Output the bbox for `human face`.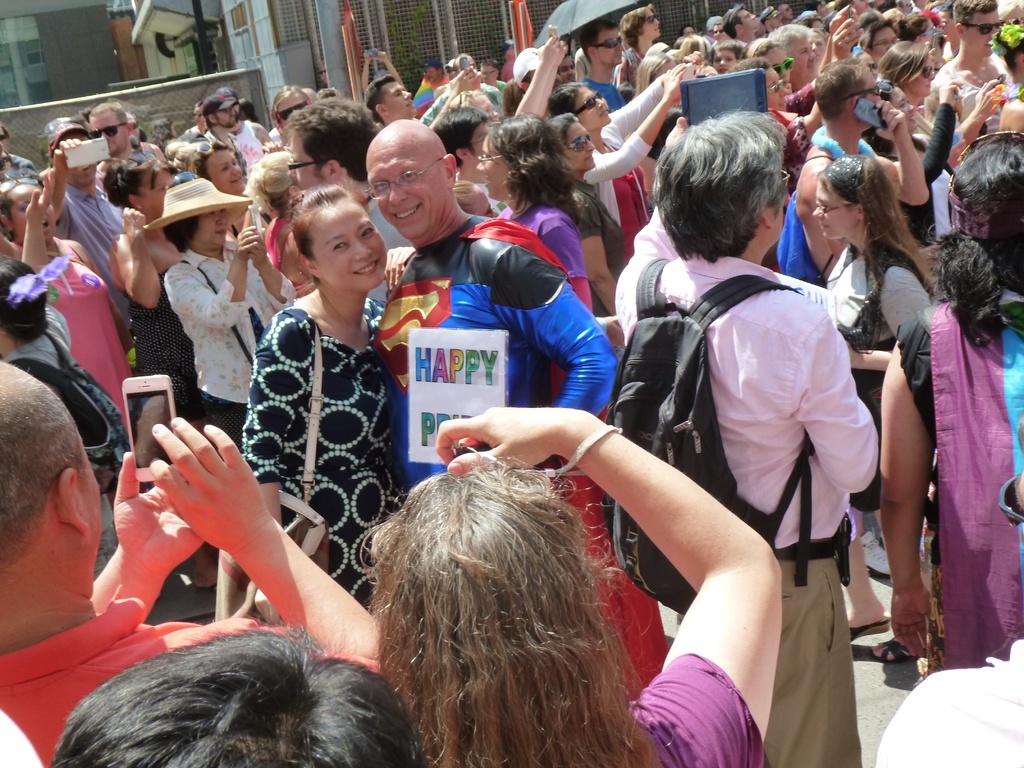
[459, 53, 476, 69].
